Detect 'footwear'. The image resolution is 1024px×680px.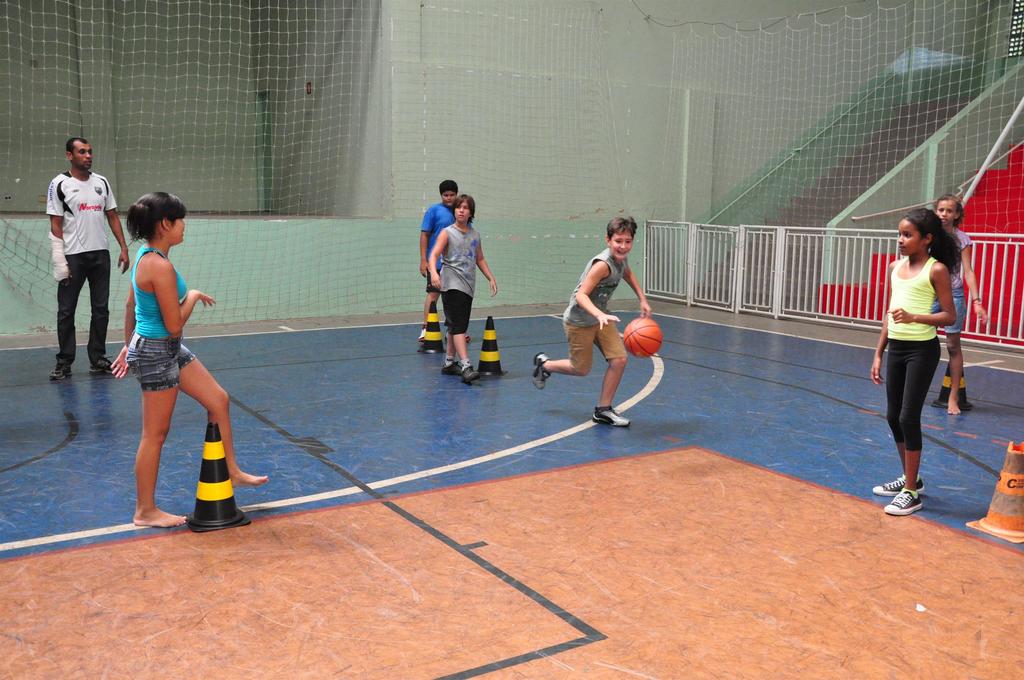
box=[47, 363, 76, 380].
